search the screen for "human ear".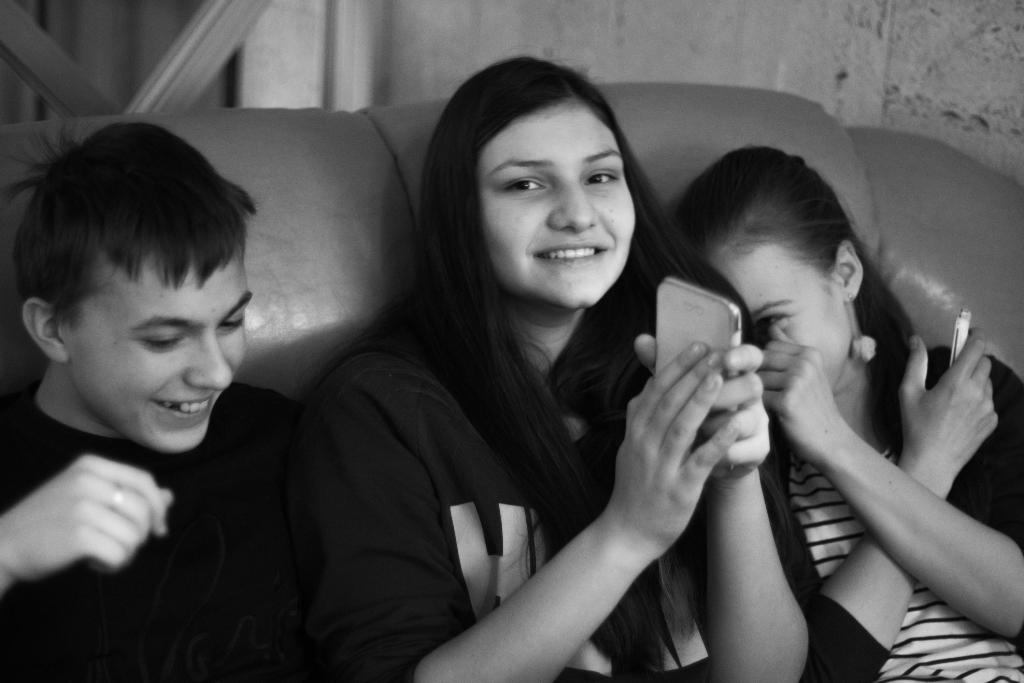
Found at select_region(832, 242, 867, 300).
